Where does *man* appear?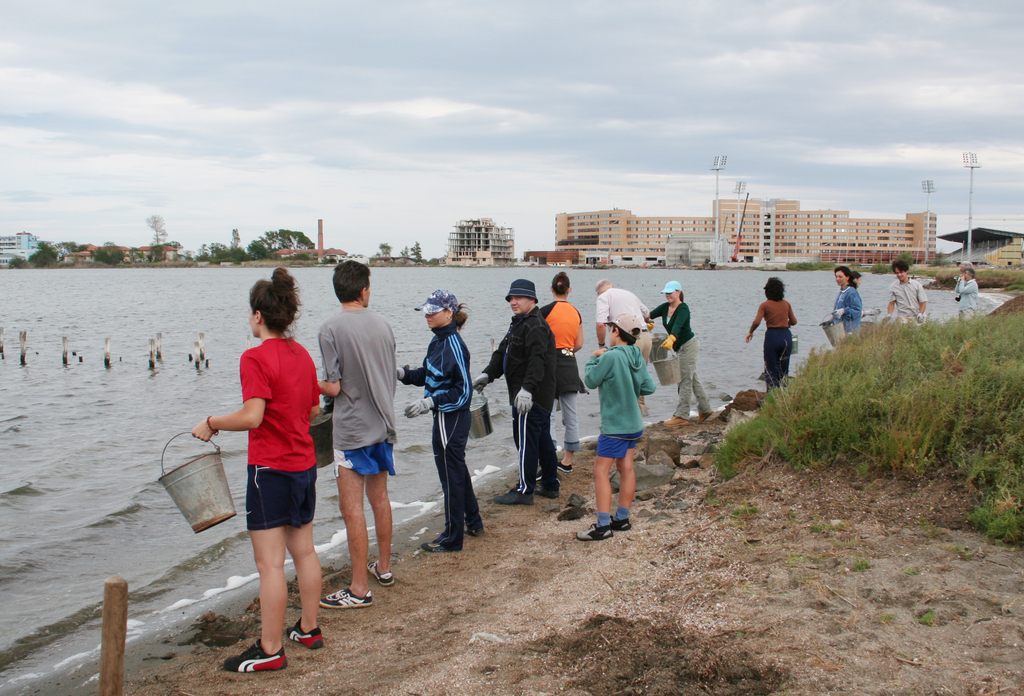
Appears at 593,277,653,414.
